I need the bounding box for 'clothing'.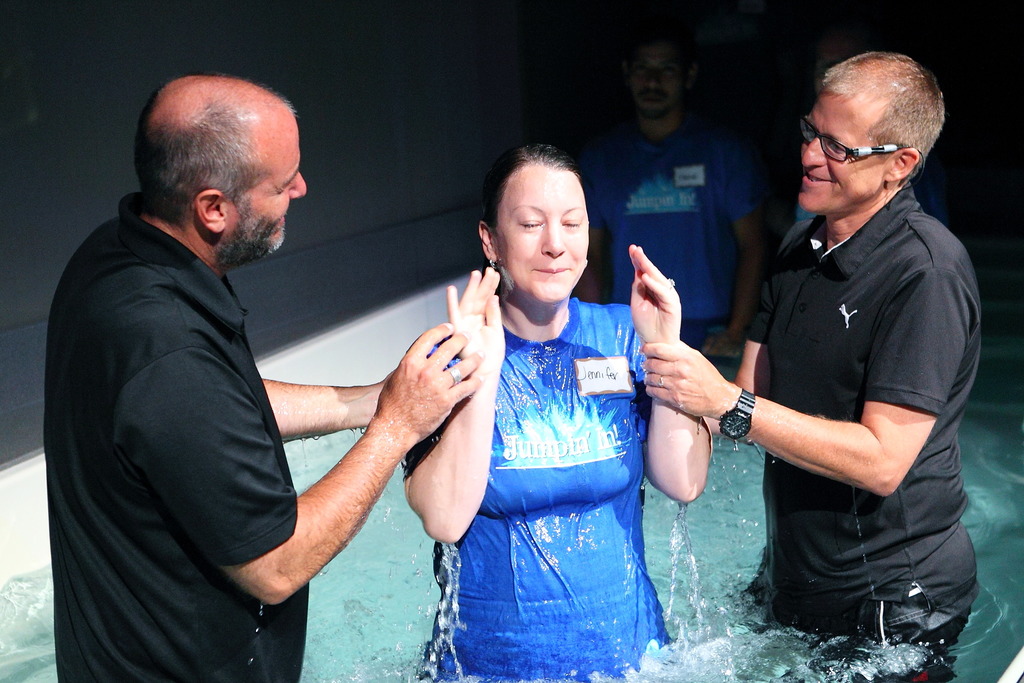
Here it is: 732:103:973:654.
